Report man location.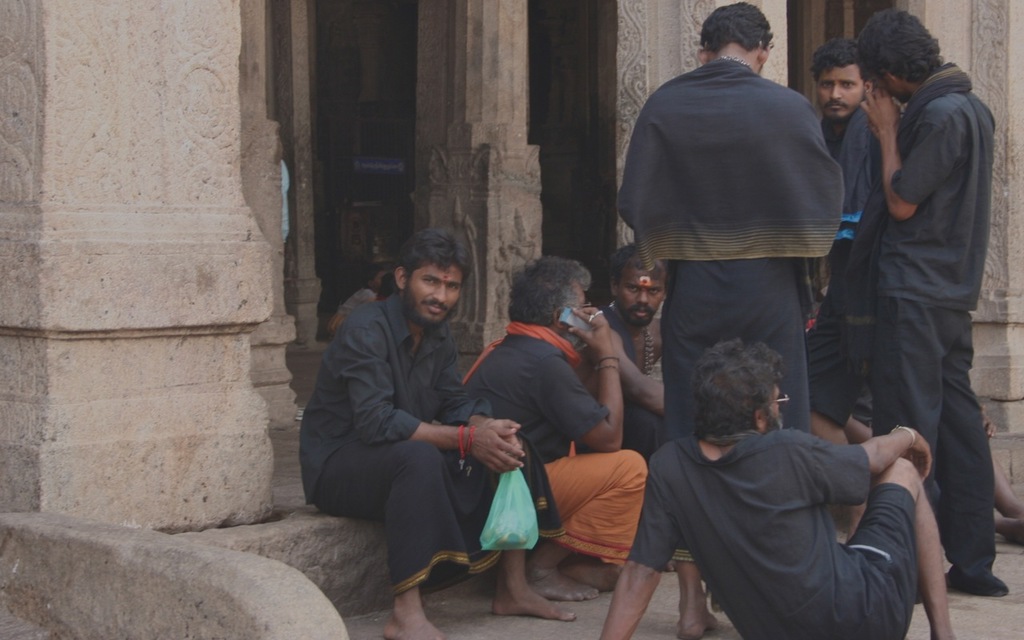
Report: (852,6,1010,609).
